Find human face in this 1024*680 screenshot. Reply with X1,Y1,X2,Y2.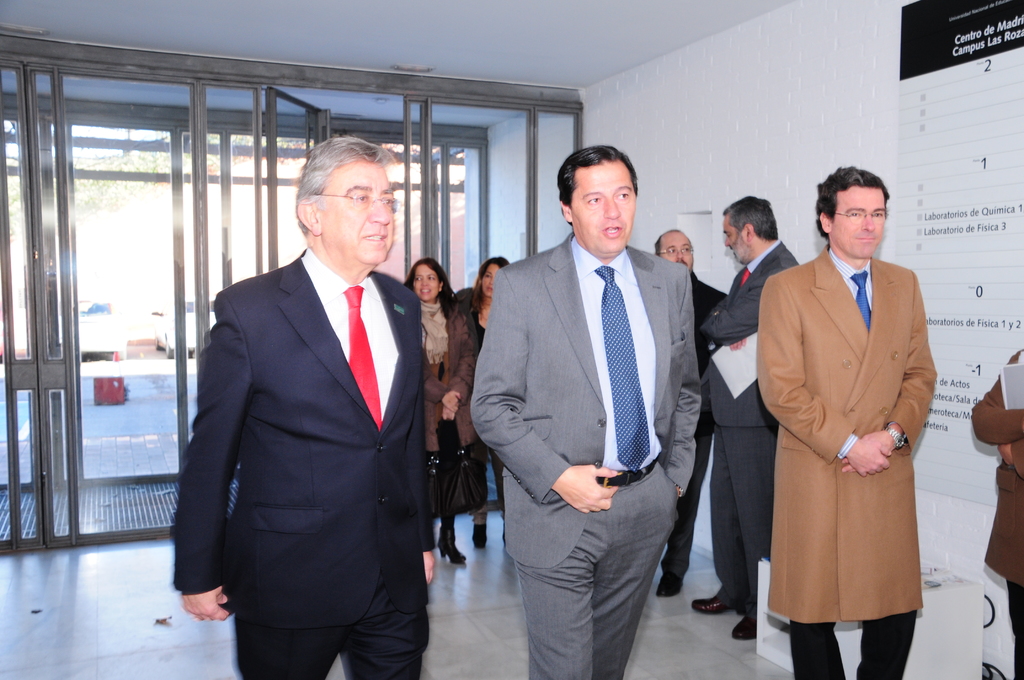
661,236,692,264.
